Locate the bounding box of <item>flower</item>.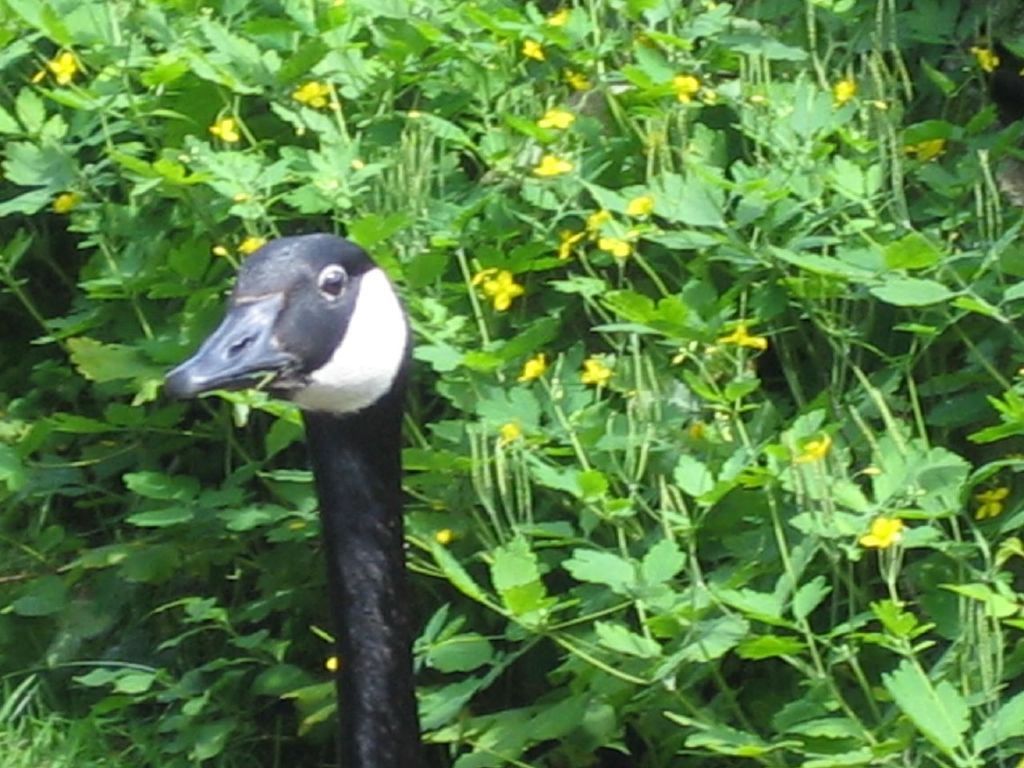
Bounding box: BBox(293, 78, 333, 110).
